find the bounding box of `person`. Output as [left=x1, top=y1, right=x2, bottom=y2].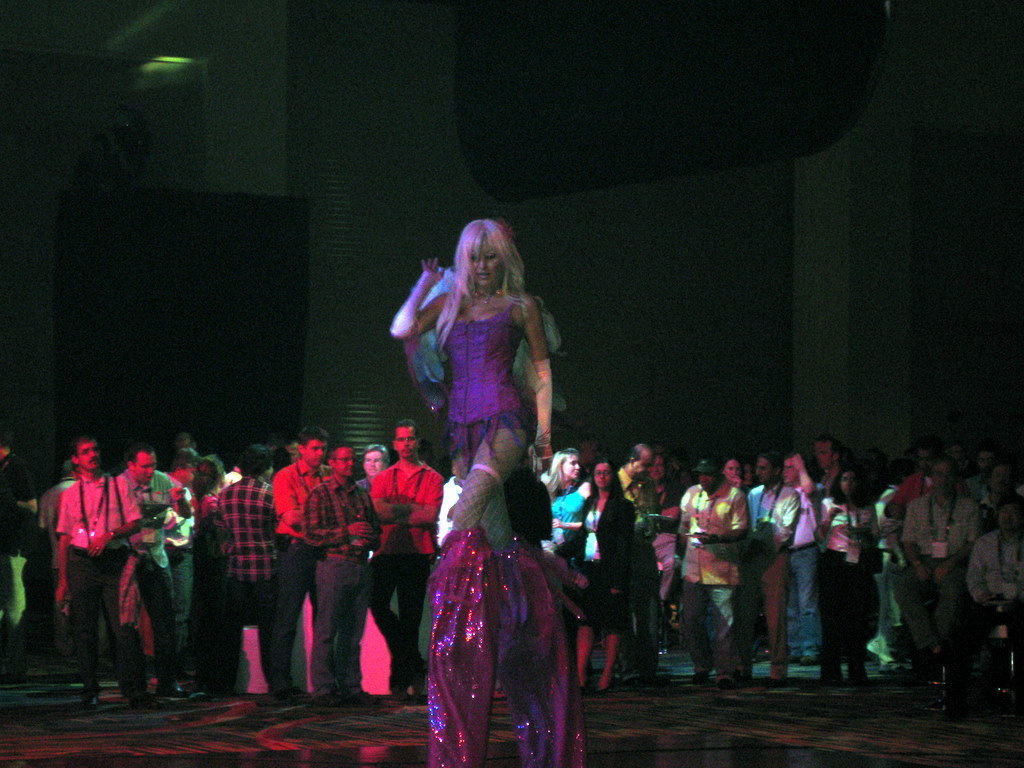
[left=806, top=460, right=885, bottom=680].
